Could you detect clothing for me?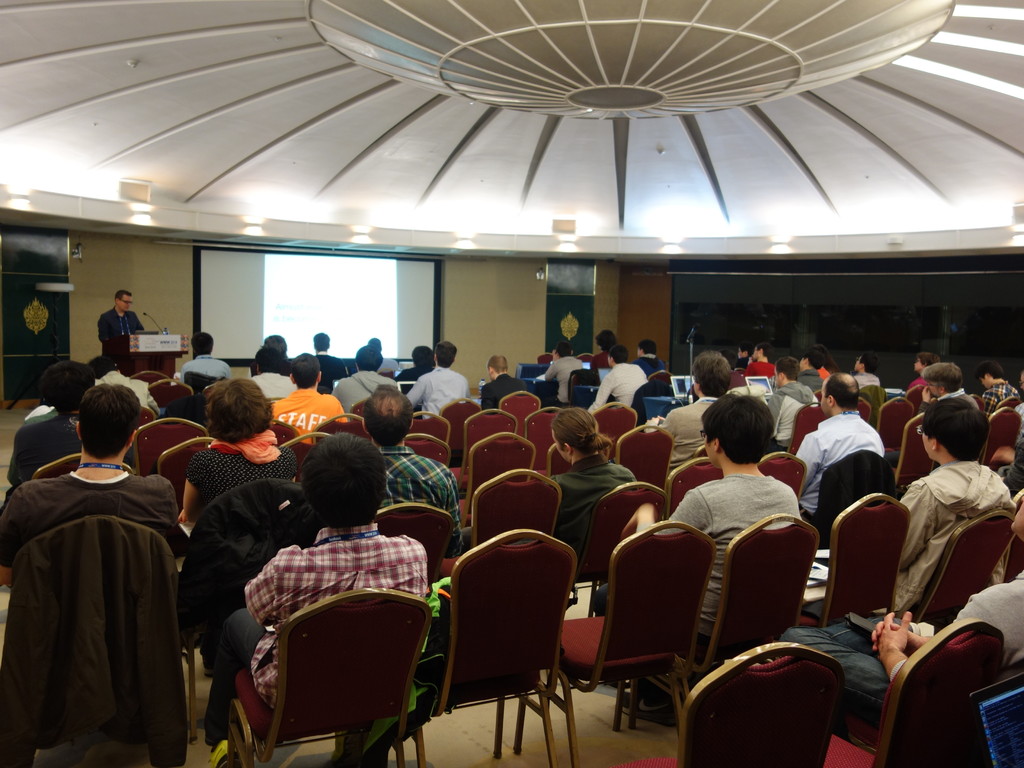
Detection result: (4, 413, 132, 485).
